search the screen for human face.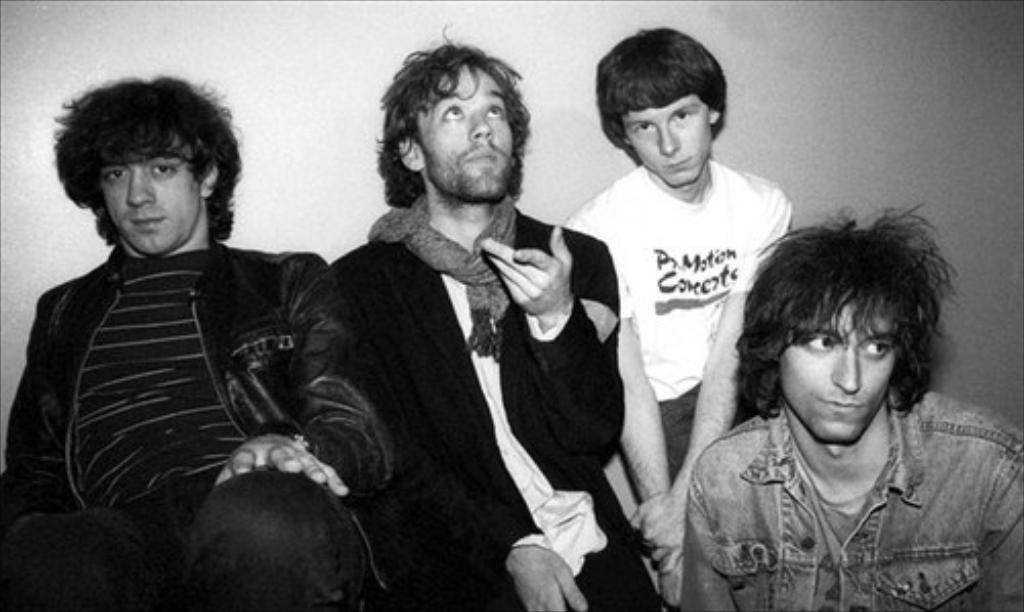
Found at (401,61,532,203).
